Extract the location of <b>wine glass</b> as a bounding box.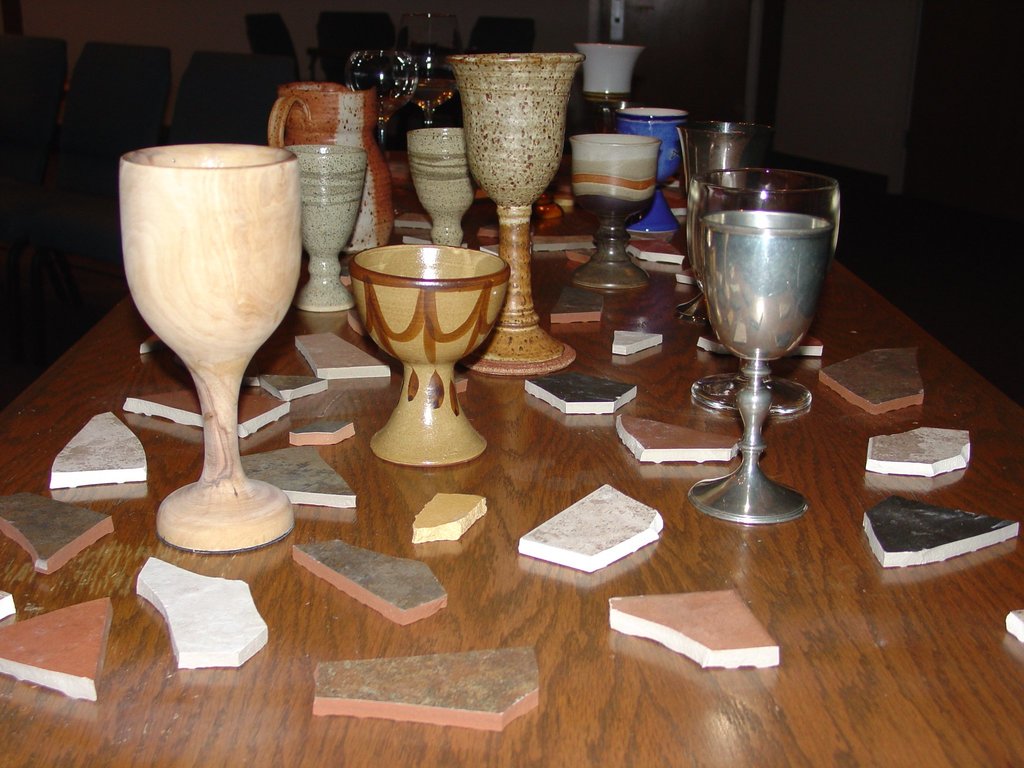
x1=671, y1=119, x2=772, y2=320.
